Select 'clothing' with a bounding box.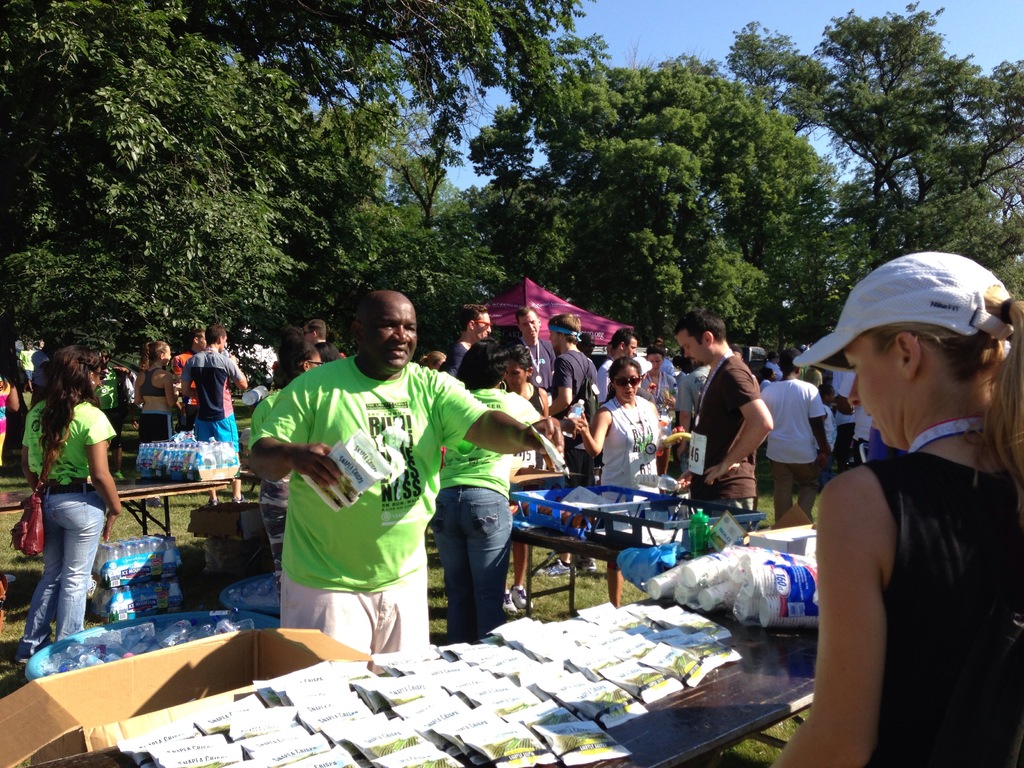
locate(162, 352, 200, 431).
